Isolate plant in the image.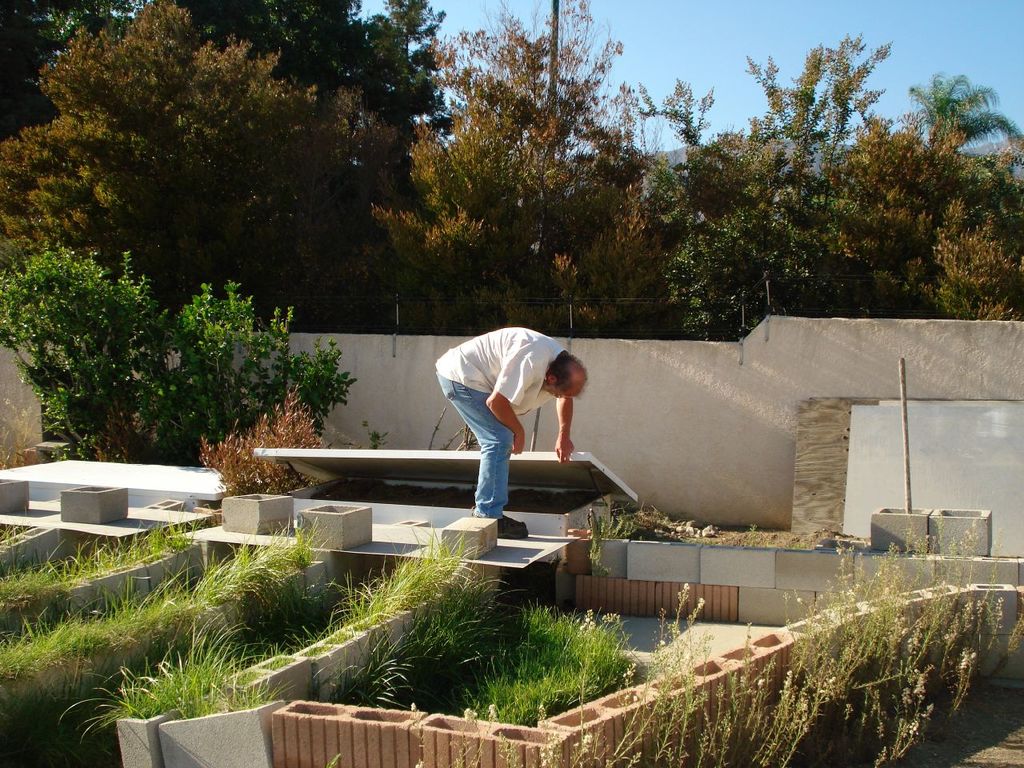
Isolated region: detection(0, 500, 223, 616).
